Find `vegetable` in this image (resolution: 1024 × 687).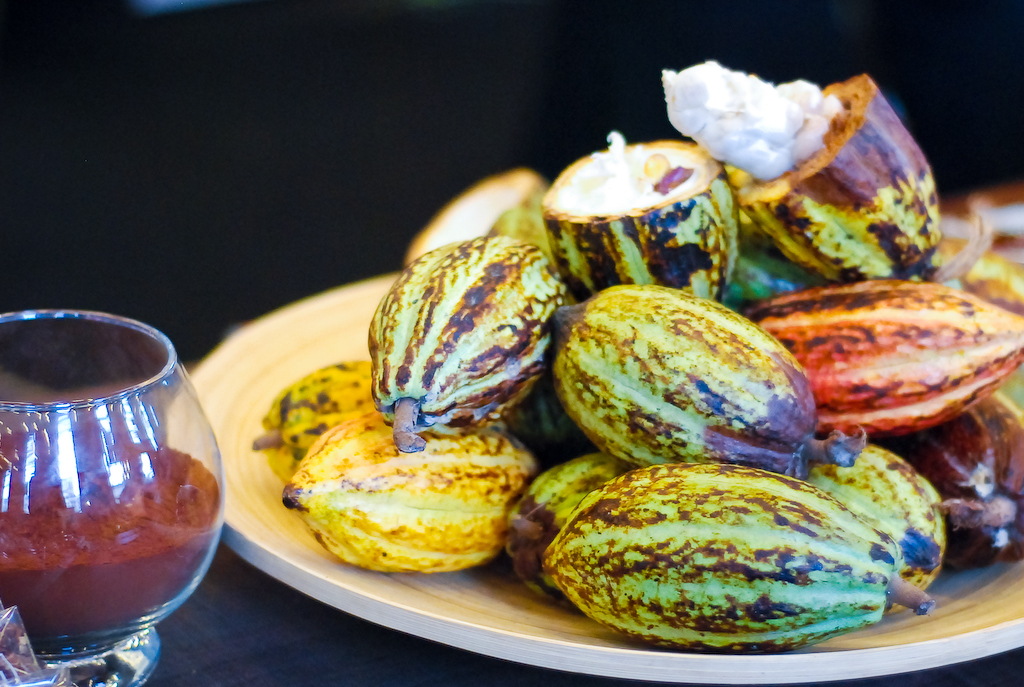
[left=517, top=466, right=939, bottom=644].
